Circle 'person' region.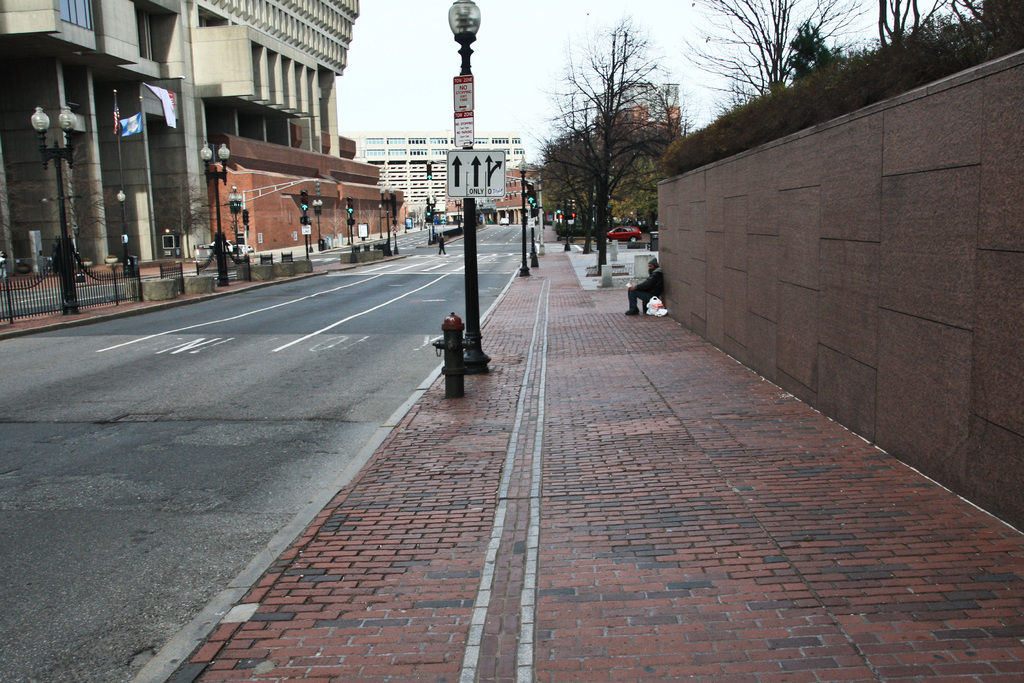
Region: bbox(621, 257, 662, 315).
